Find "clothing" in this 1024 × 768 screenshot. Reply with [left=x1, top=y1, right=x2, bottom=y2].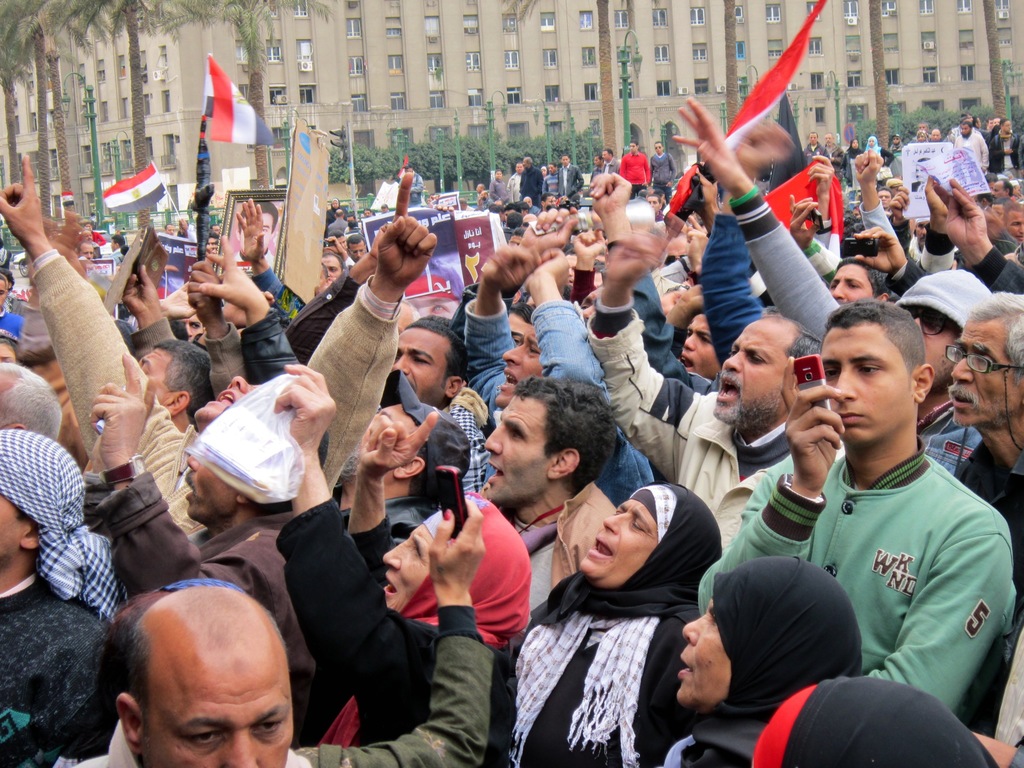
[left=248, top=268, right=306, bottom=324].
